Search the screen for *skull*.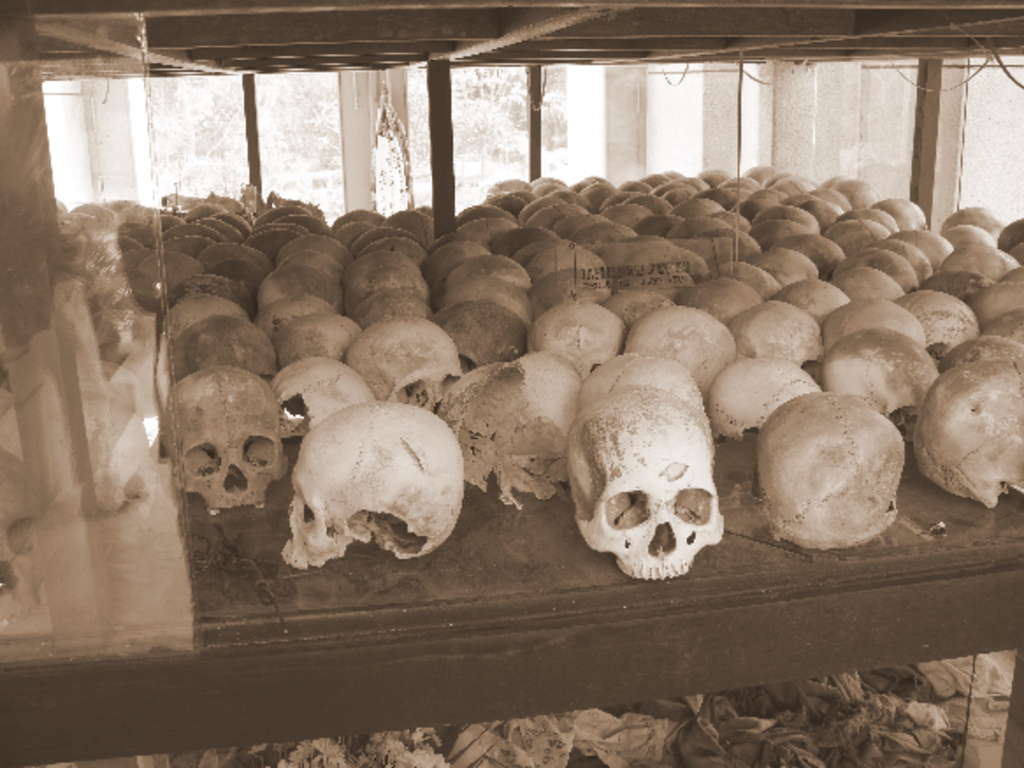
Found at Rect(444, 207, 509, 250).
